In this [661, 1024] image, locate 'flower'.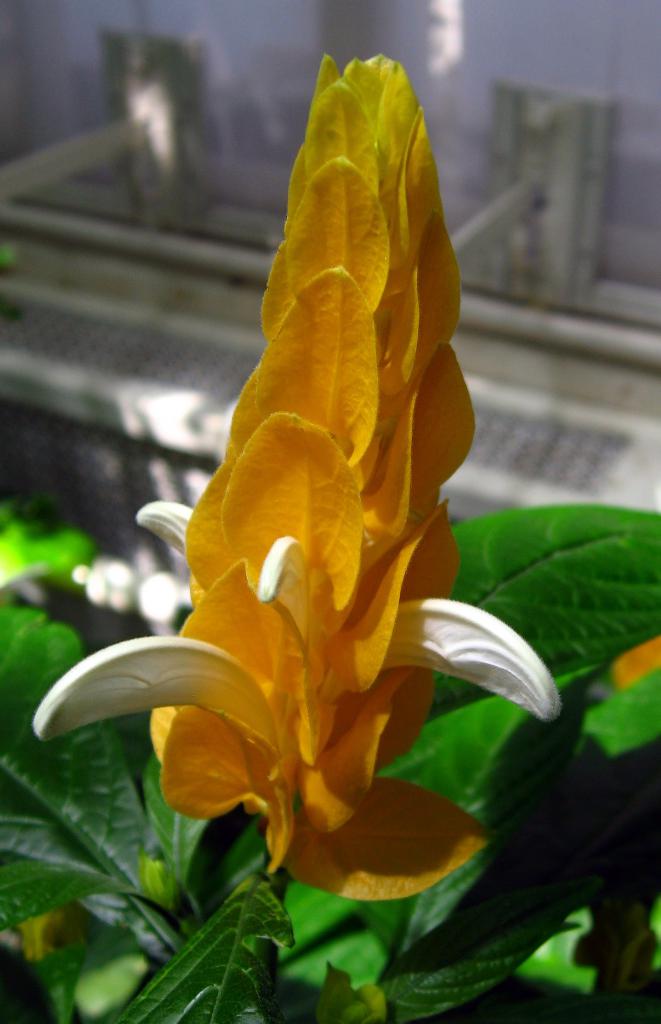
Bounding box: l=107, t=92, r=535, b=843.
